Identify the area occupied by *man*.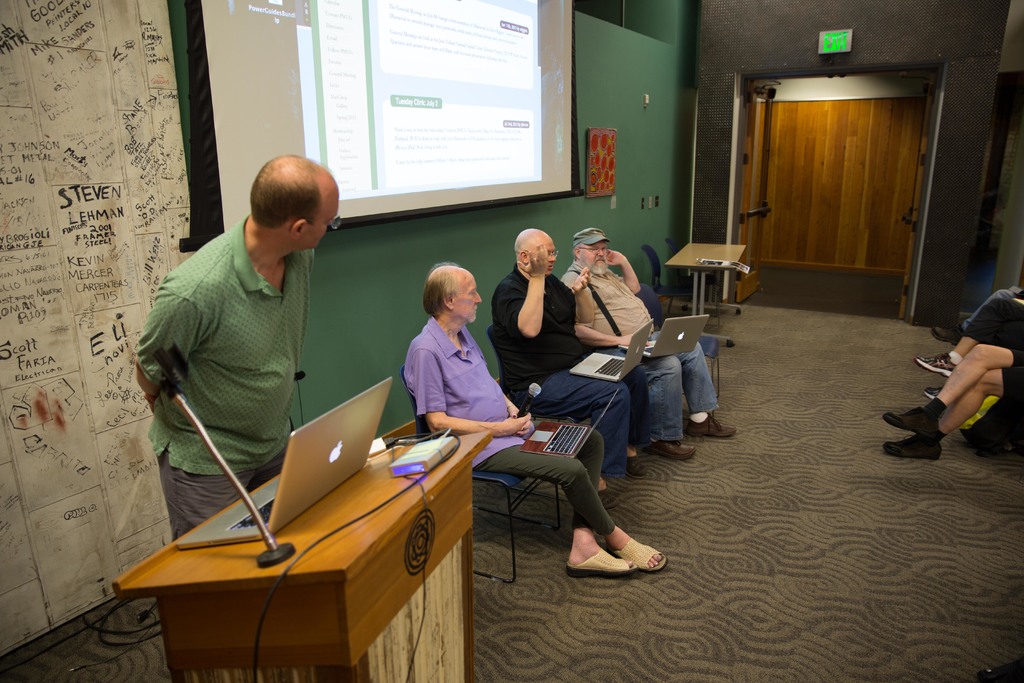
Area: 560,220,736,462.
